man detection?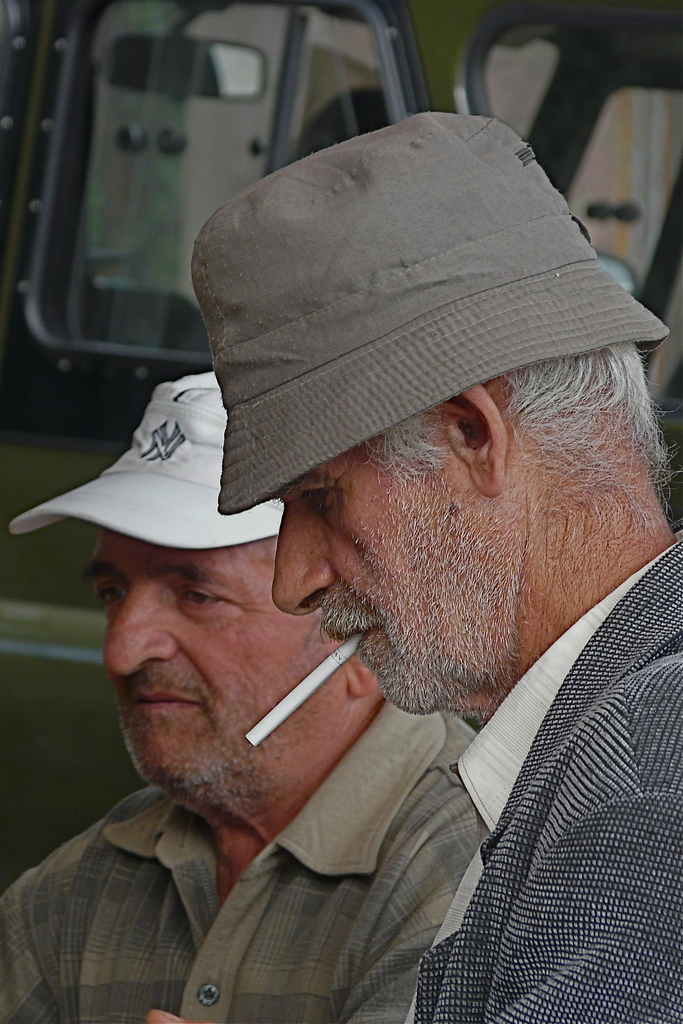
detection(0, 370, 484, 1022)
